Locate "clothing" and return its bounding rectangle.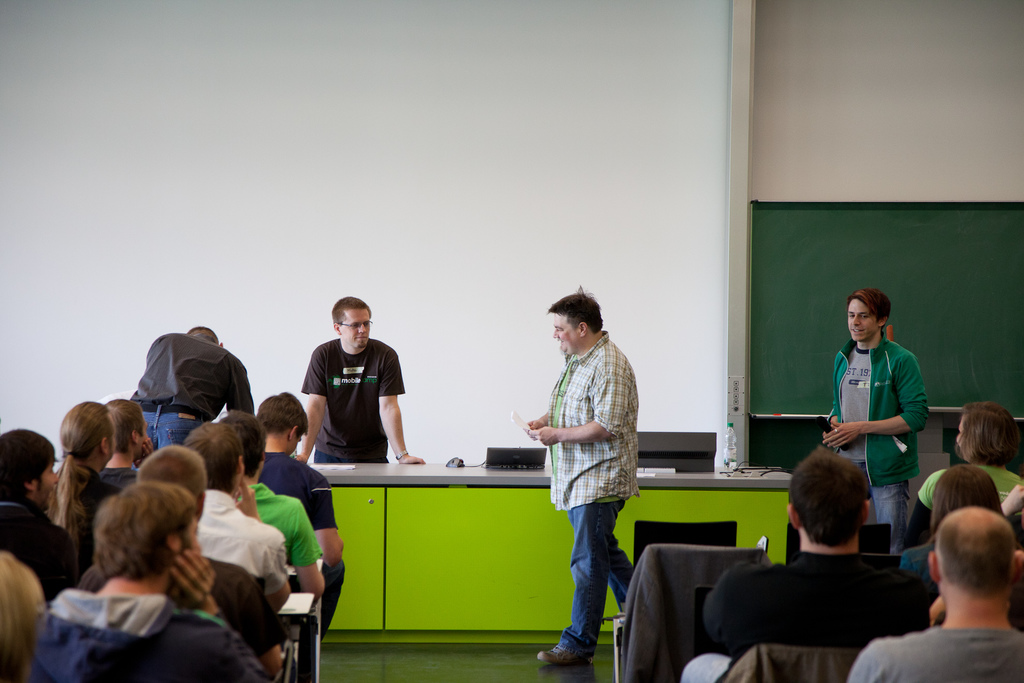
{"left": 899, "top": 542, "right": 939, "bottom": 601}.
